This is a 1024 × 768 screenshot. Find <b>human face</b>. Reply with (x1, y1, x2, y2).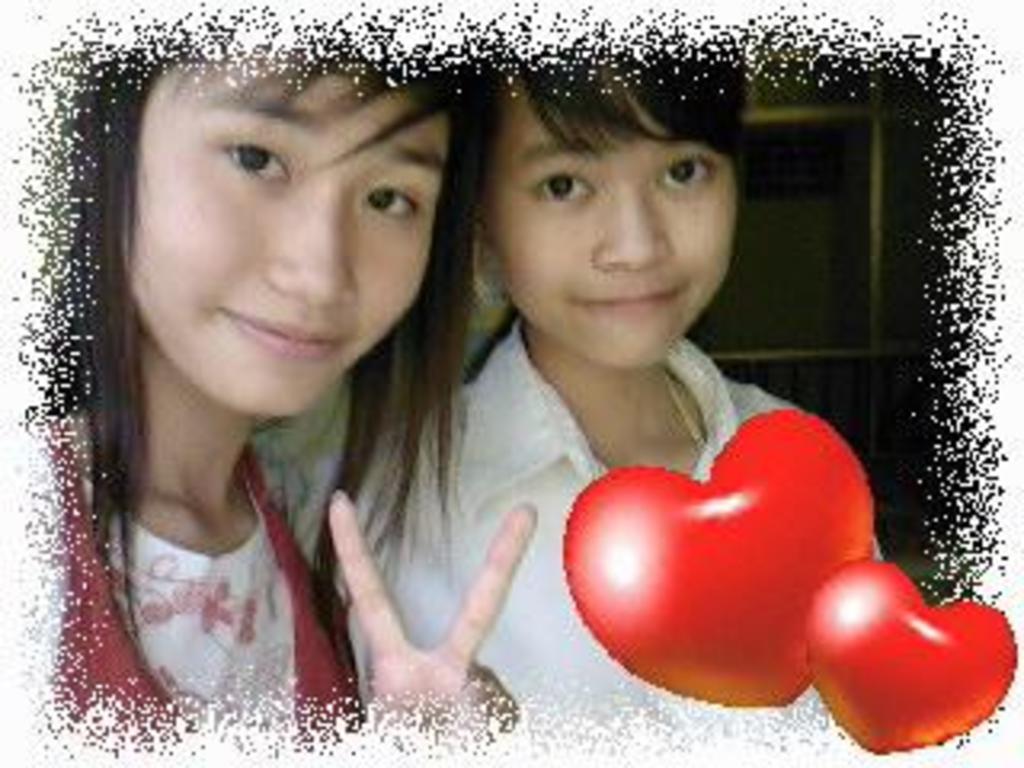
(115, 48, 454, 422).
